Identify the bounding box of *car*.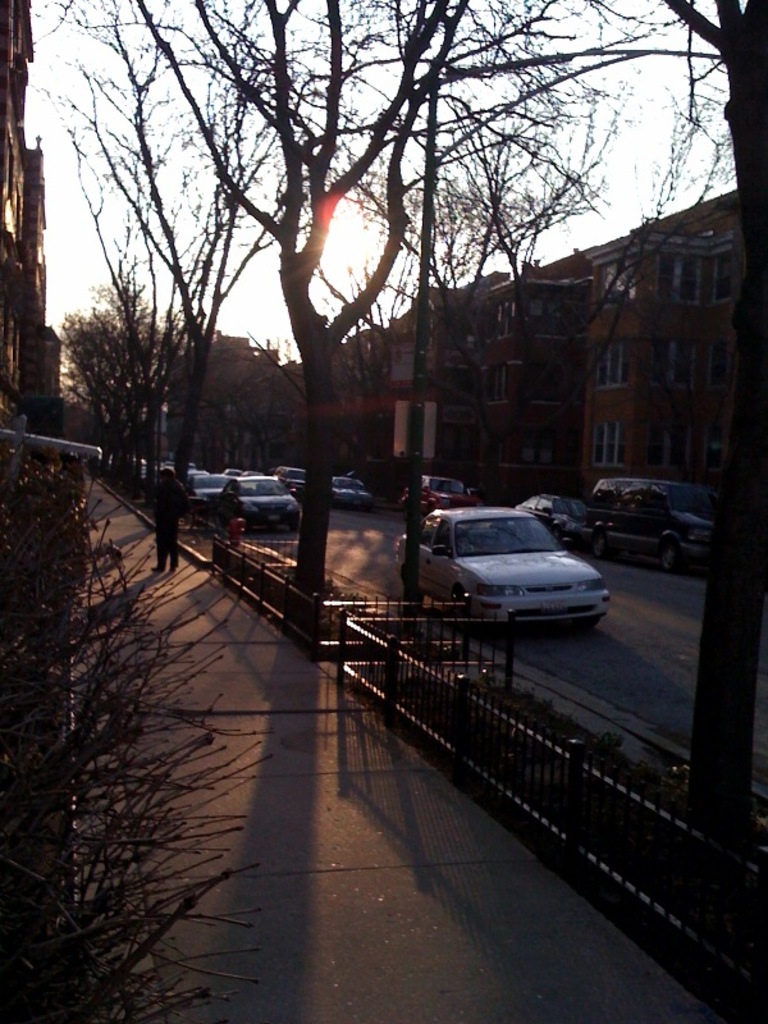
[394, 504, 611, 625].
